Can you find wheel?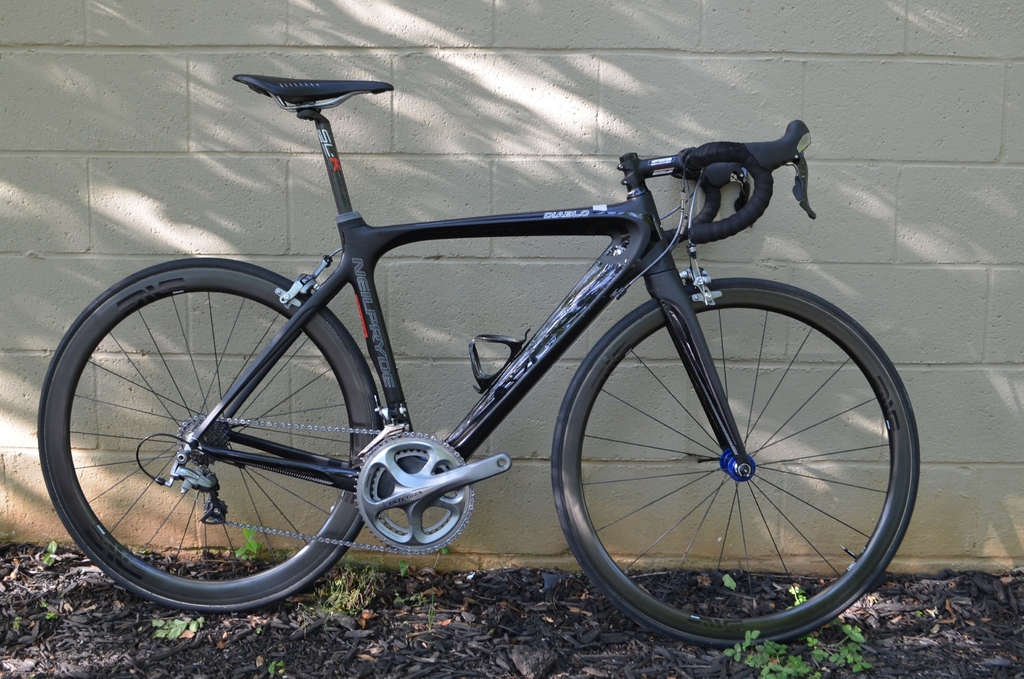
Yes, bounding box: [552,290,921,630].
